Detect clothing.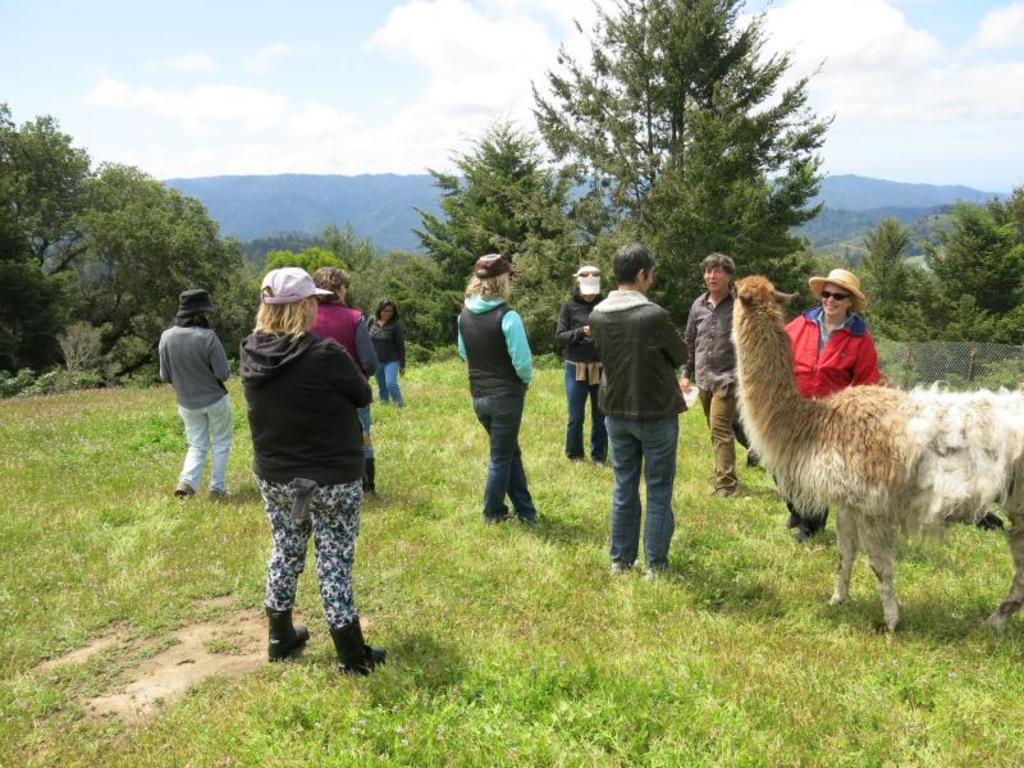
Detected at select_region(796, 301, 916, 539).
